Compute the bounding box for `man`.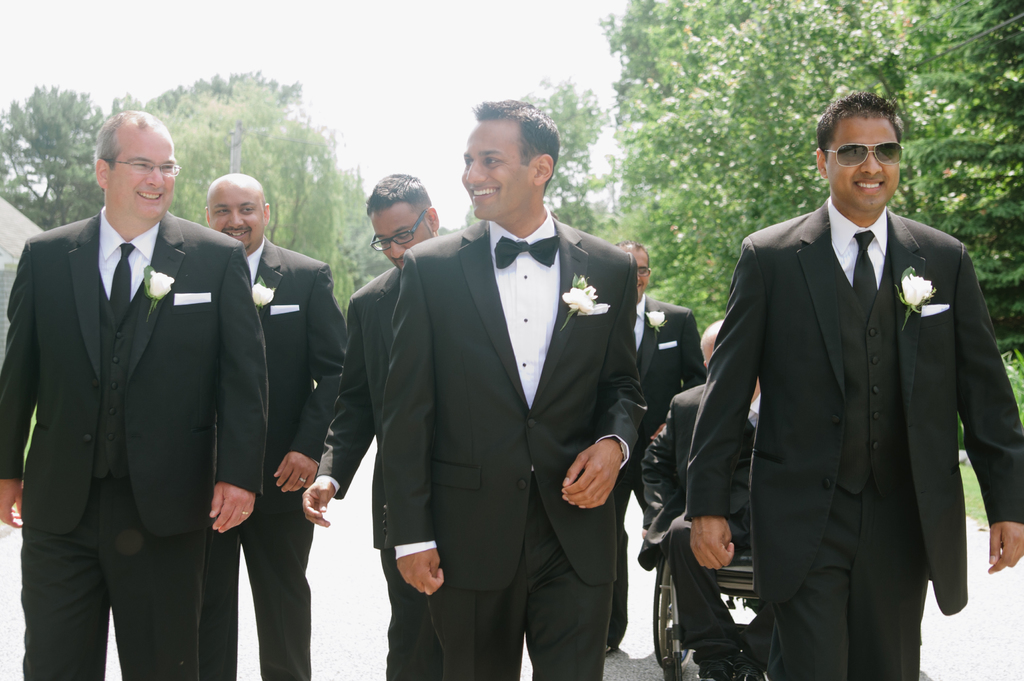
x1=302 y1=174 x2=437 y2=674.
